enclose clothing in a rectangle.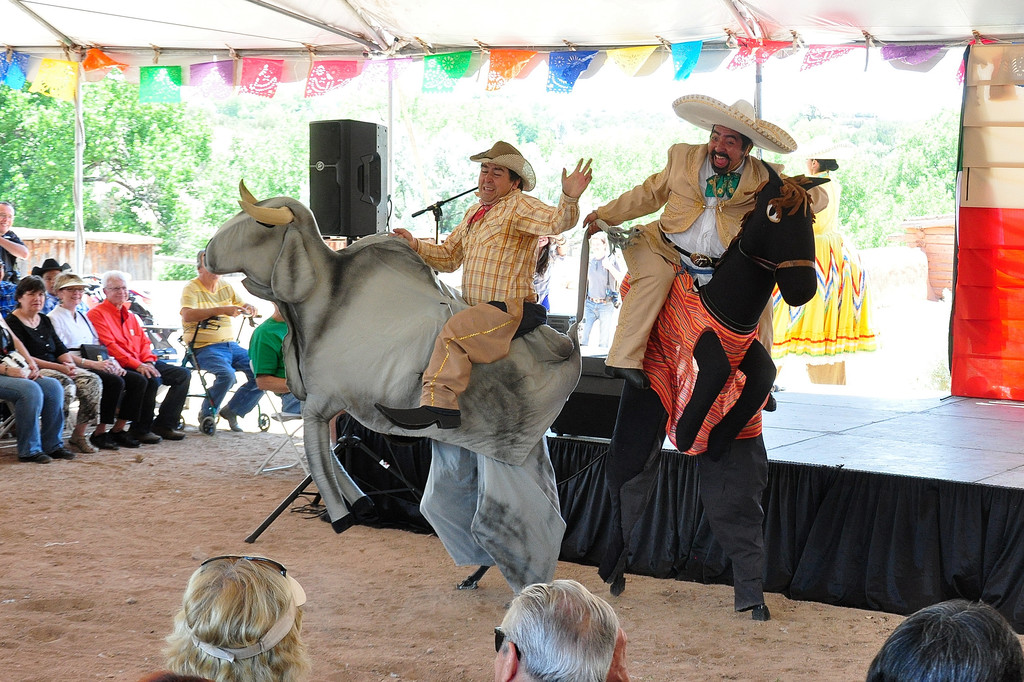
bbox(620, 151, 831, 266).
